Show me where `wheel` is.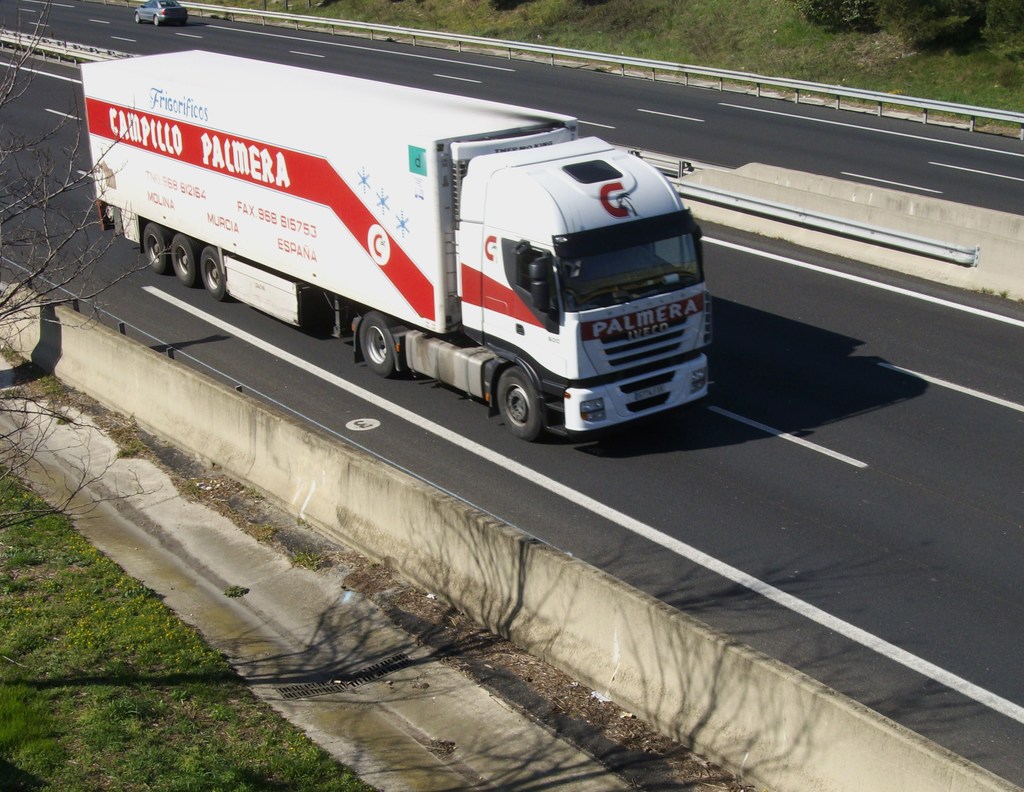
`wheel` is at bbox(200, 247, 231, 303).
